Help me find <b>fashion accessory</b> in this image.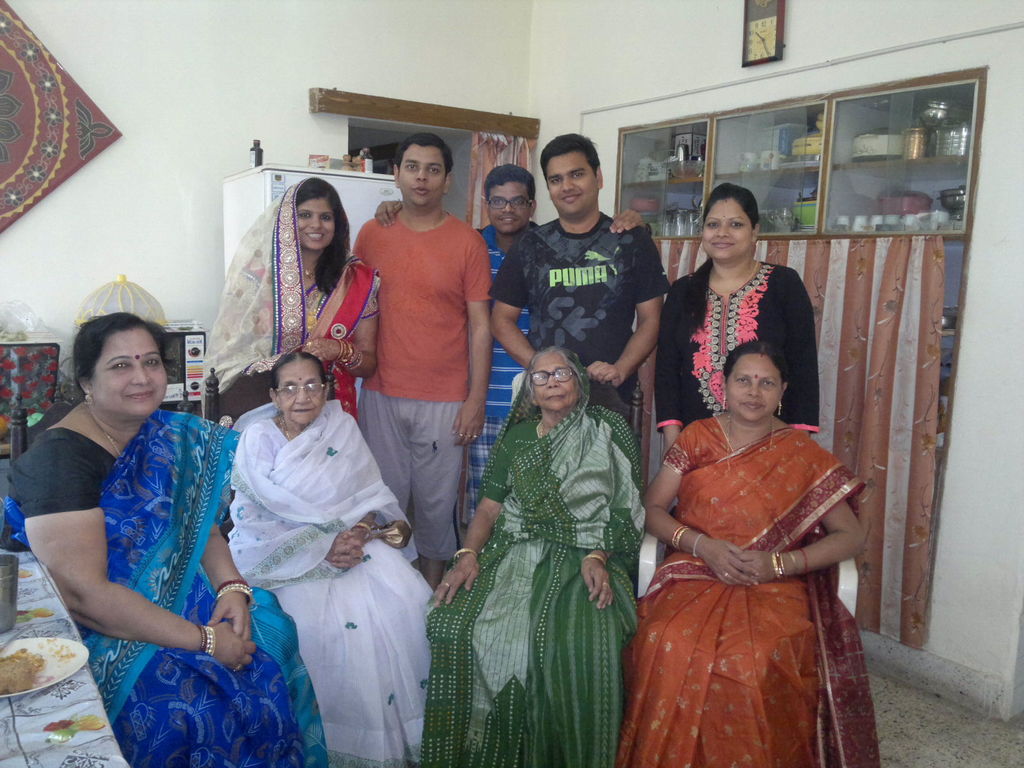
Found it: 353, 518, 371, 529.
